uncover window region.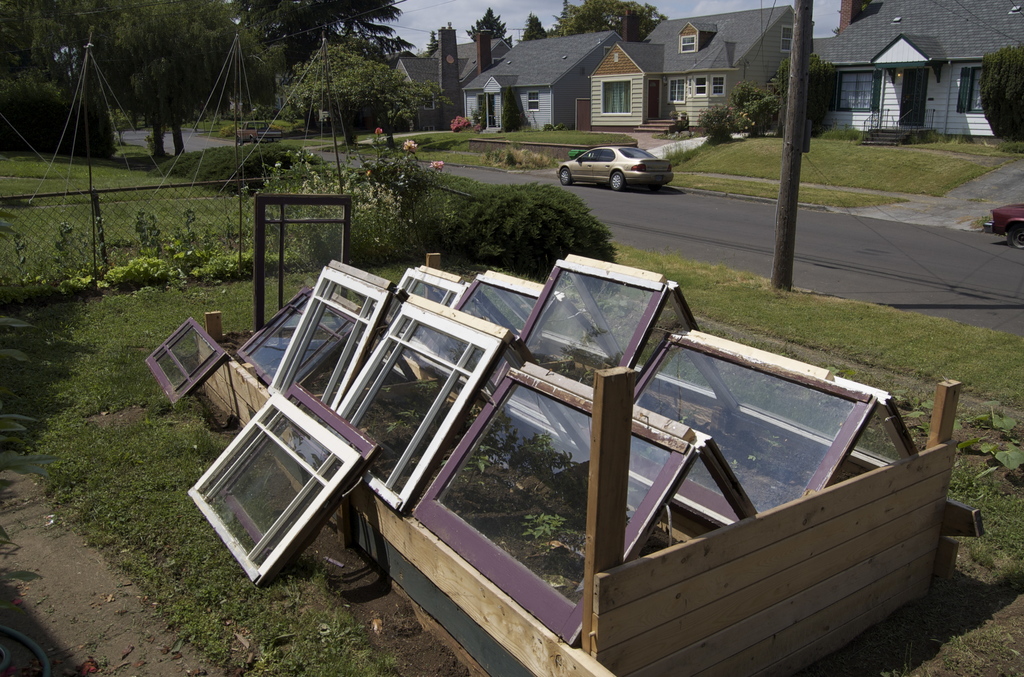
Uncovered: 601:82:636:117.
